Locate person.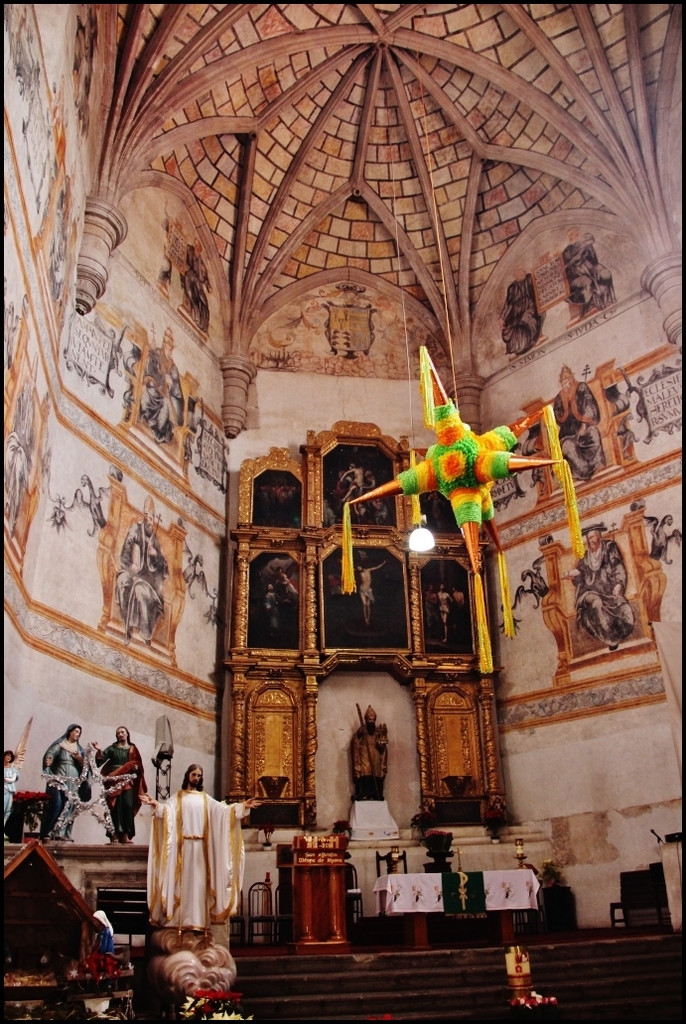
Bounding box: 563:519:635:654.
